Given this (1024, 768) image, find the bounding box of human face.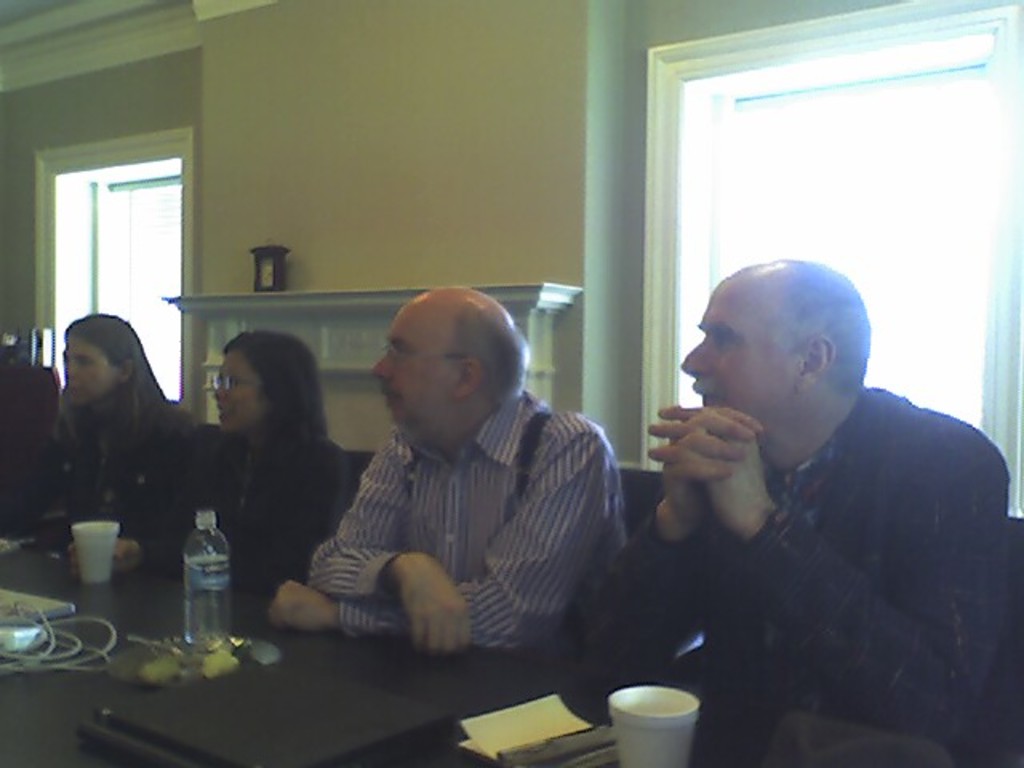
[374, 306, 450, 430].
